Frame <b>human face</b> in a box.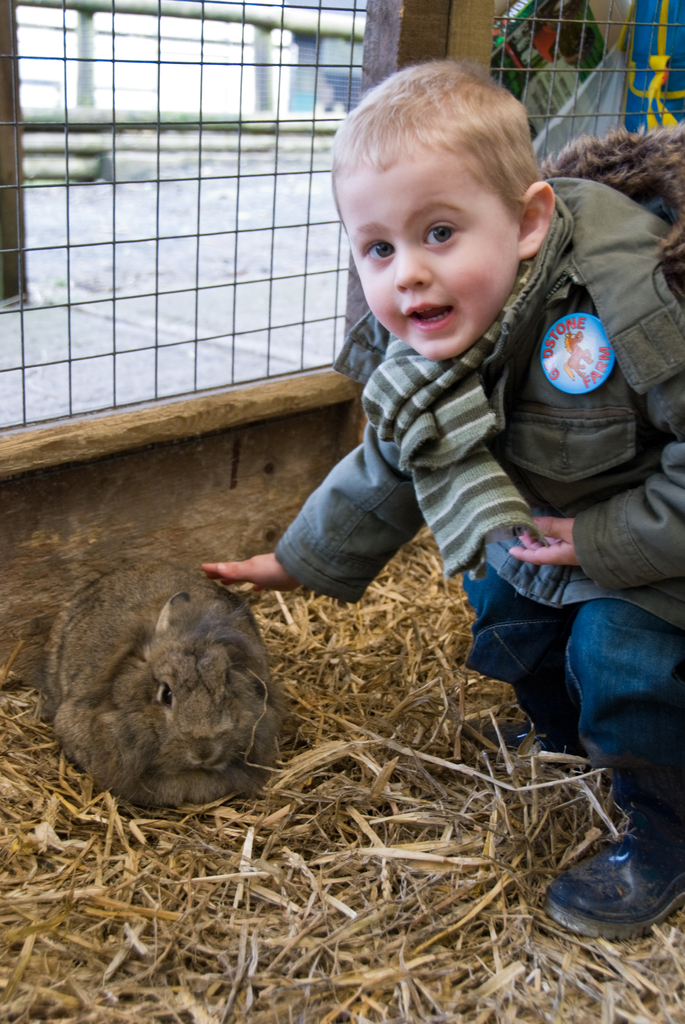
336 151 520 361.
